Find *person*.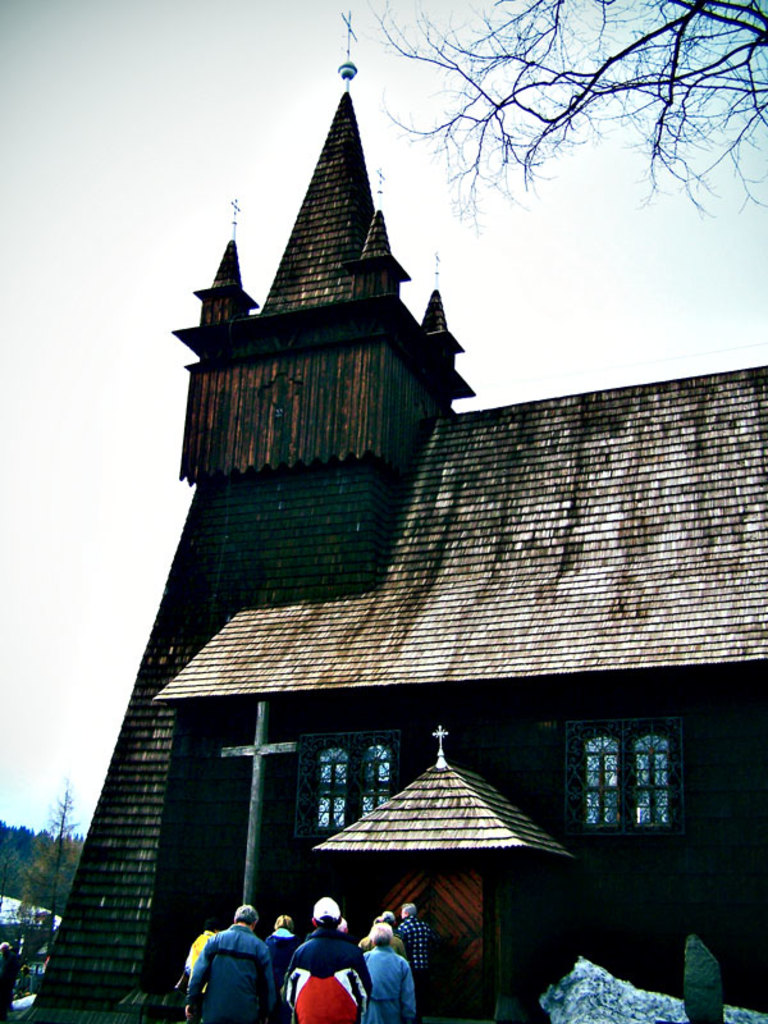
[357, 906, 408, 954].
